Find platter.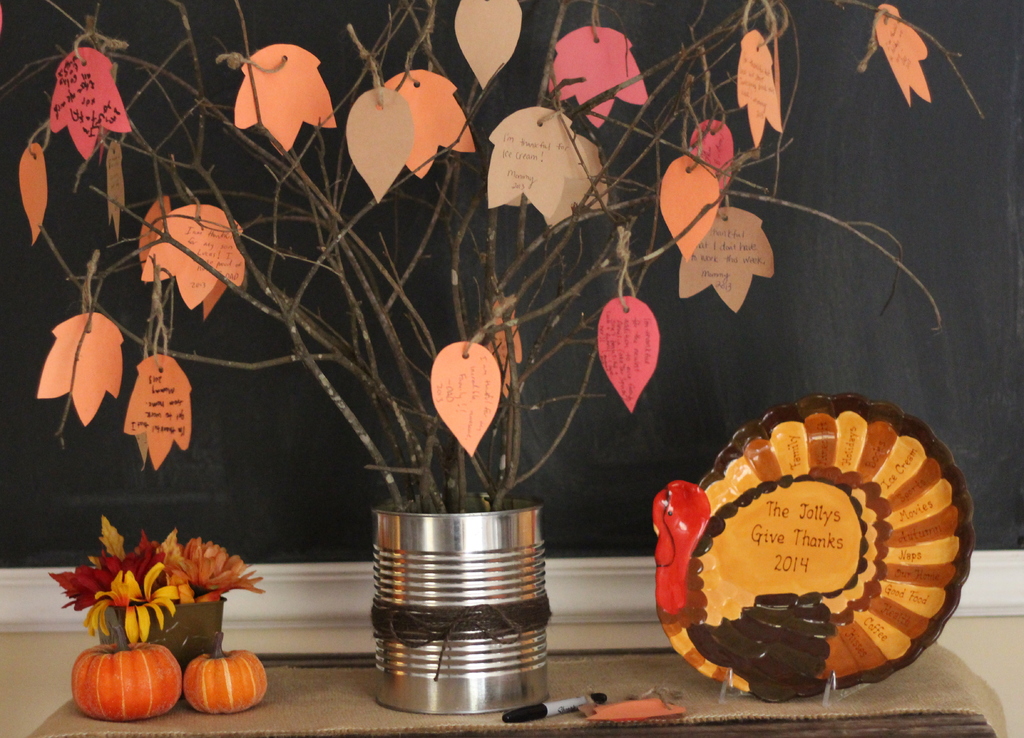
Rect(652, 392, 979, 705).
